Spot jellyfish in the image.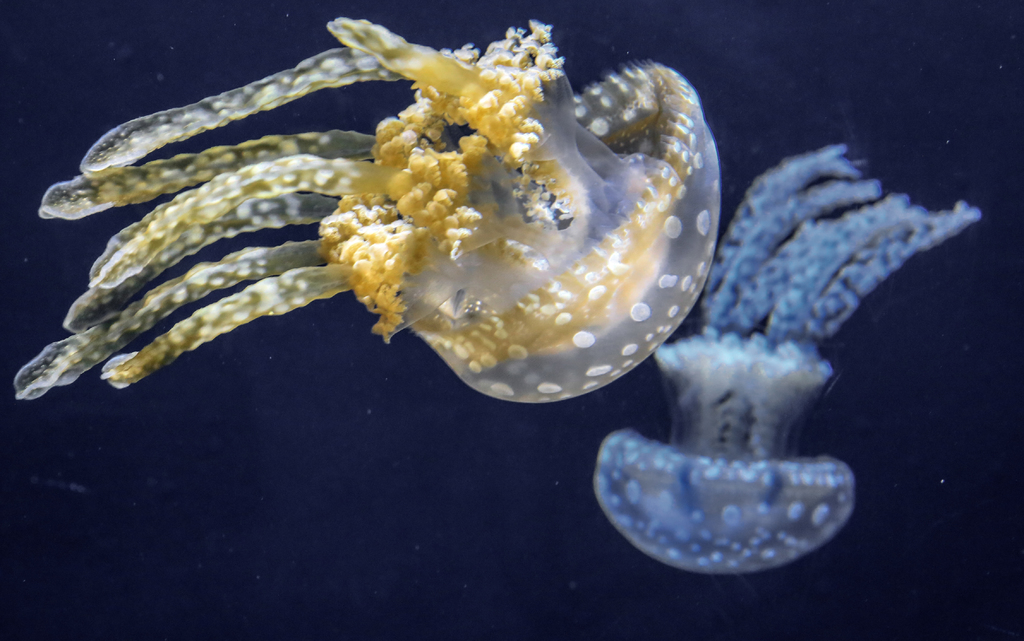
jellyfish found at (10,12,722,401).
